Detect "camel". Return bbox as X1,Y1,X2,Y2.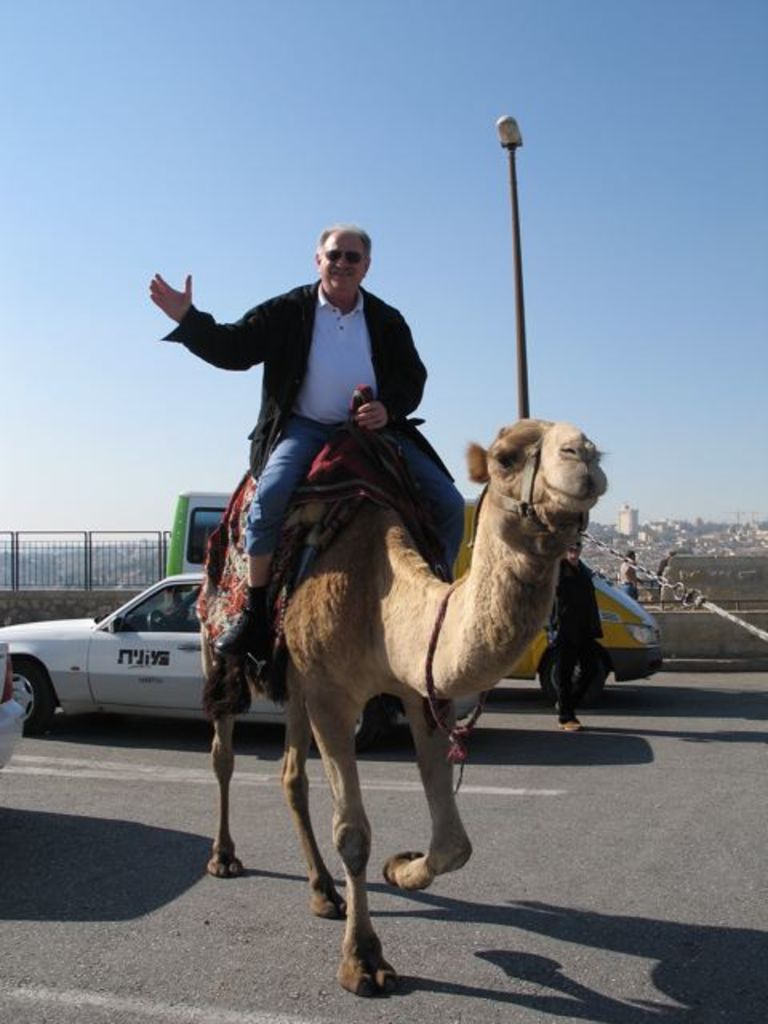
203,421,618,998.
